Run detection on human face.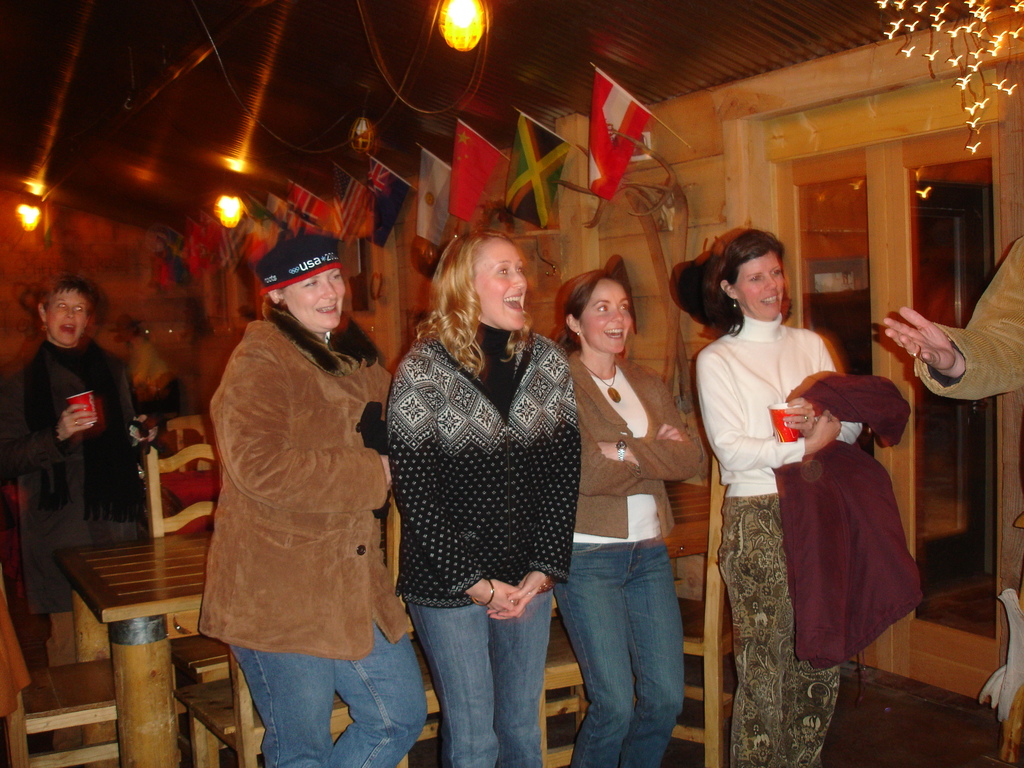
Result: left=472, top=241, right=525, bottom=331.
